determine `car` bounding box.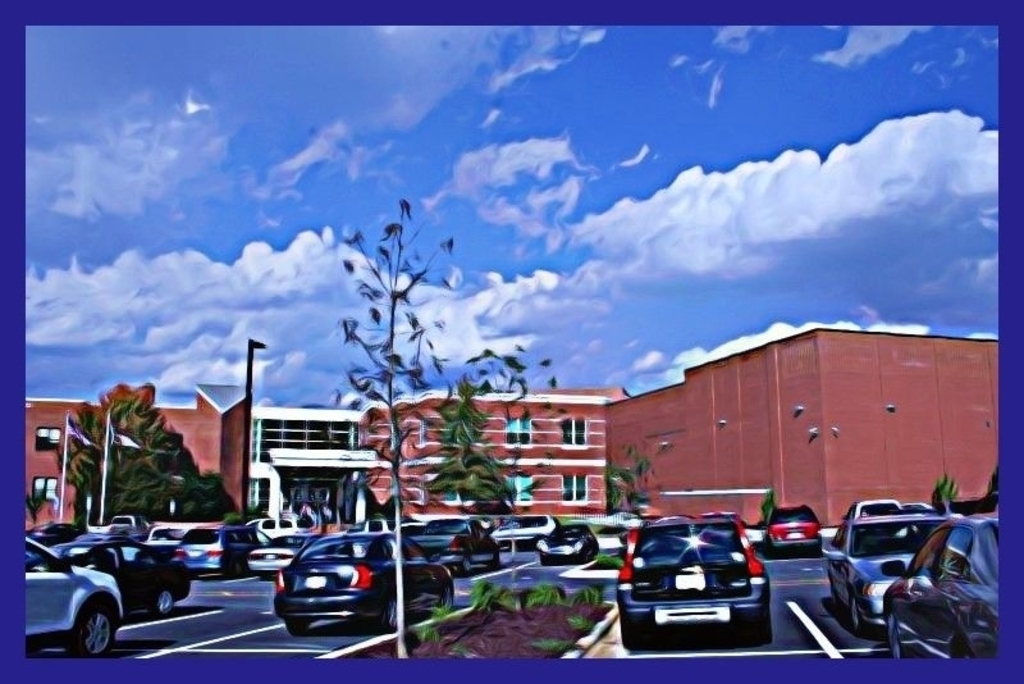
Determined: [840, 494, 904, 515].
